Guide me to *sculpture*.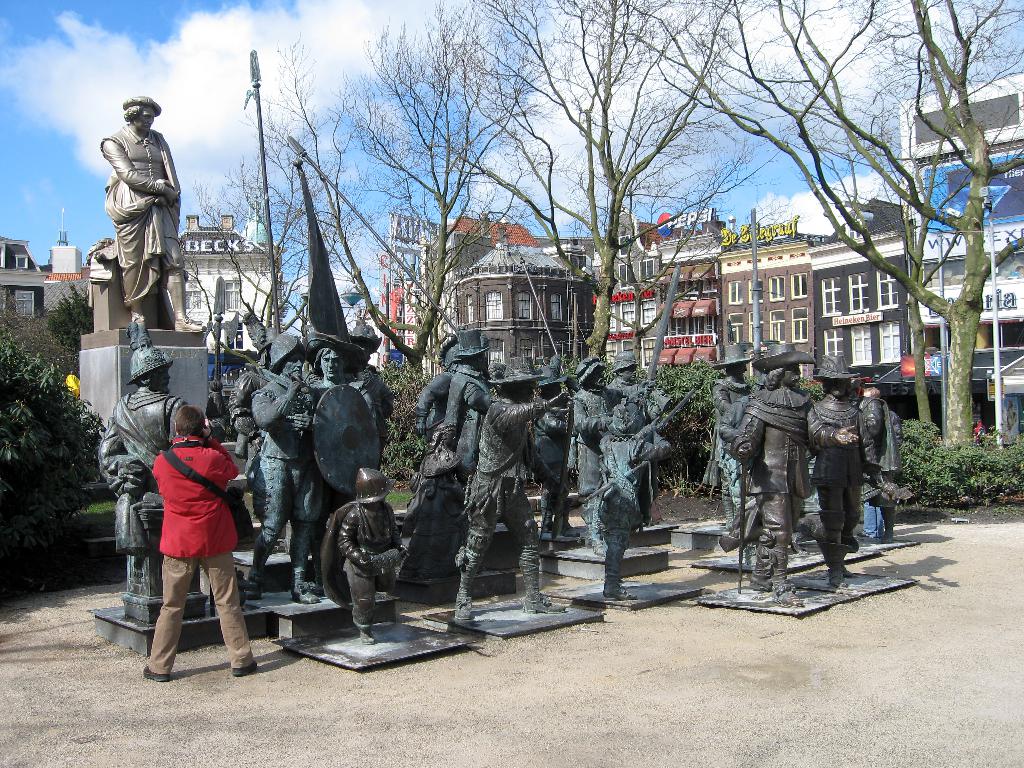
Guidance: BBox(614, 346, 668, 471).
